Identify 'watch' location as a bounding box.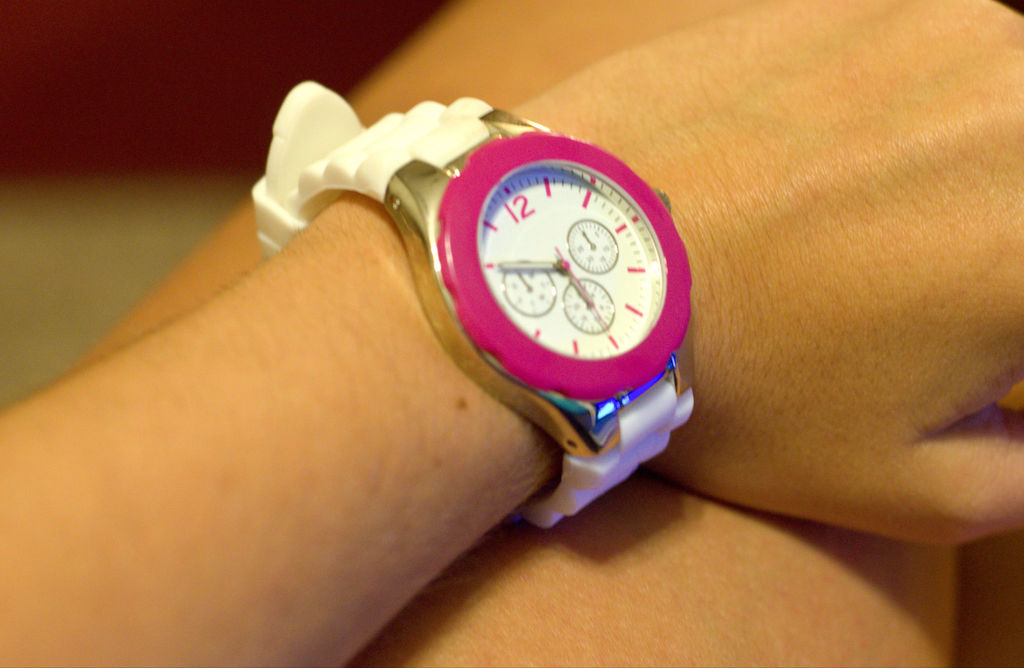
<bbox>232, 76, 697, 507</bbox>.
